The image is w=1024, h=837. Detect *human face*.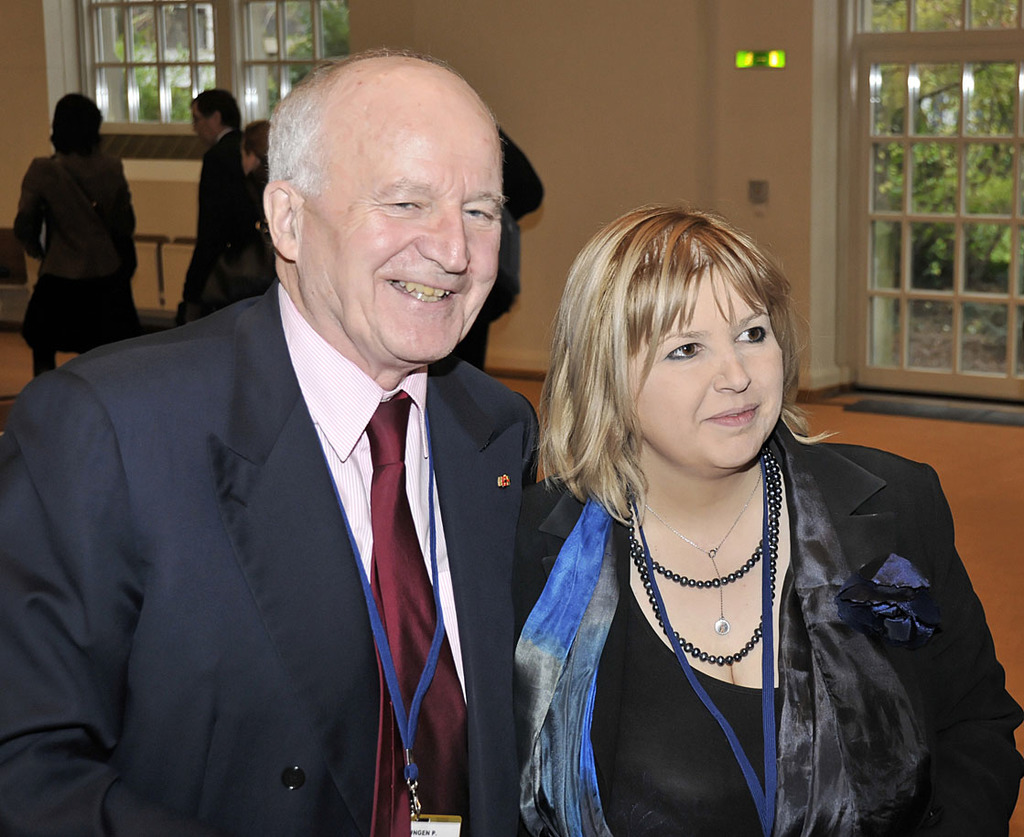
Detection: Rect(628, 265, 783, 467).
